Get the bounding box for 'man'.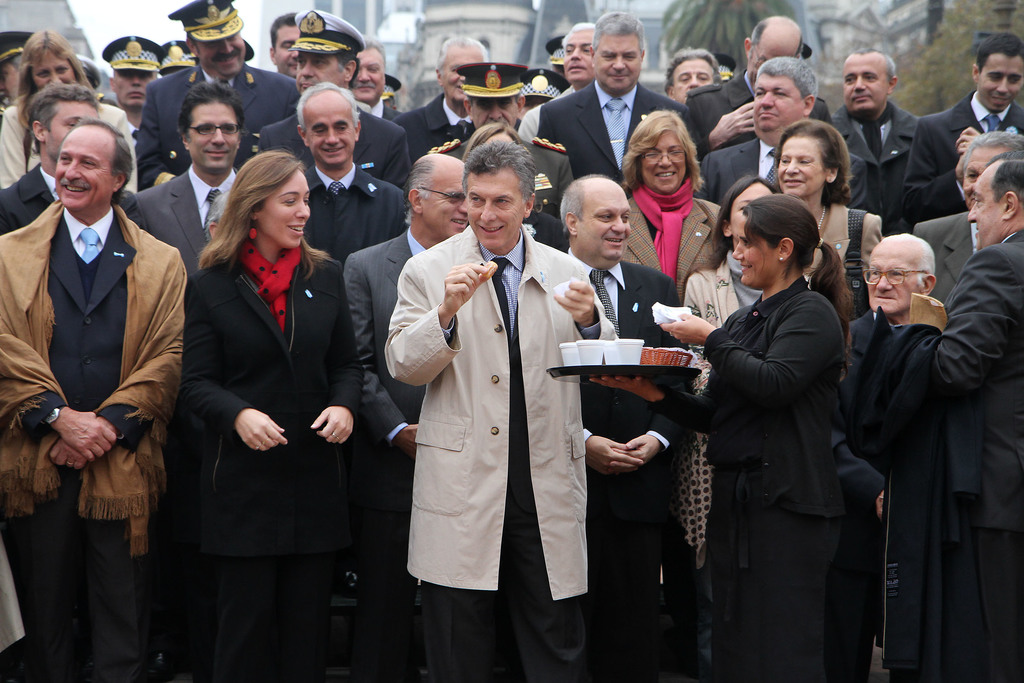
[x1=302, y1=81, x2=404, y2=268].
